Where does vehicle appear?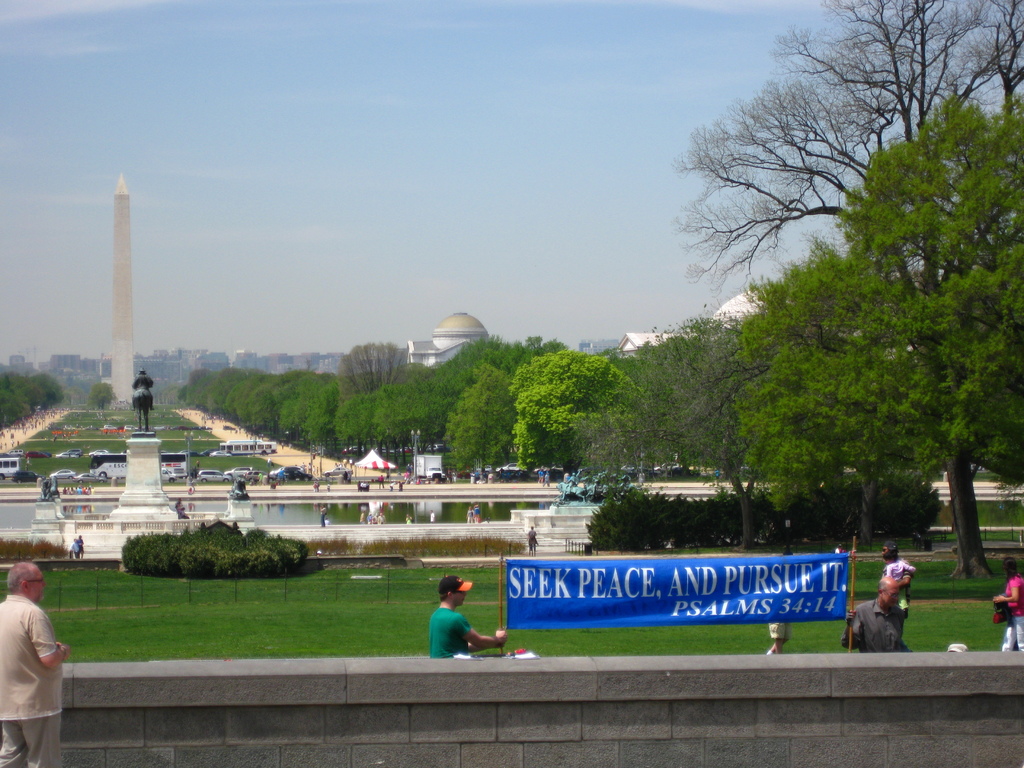
Appears at l=655, t=459, r=684, b=474.
